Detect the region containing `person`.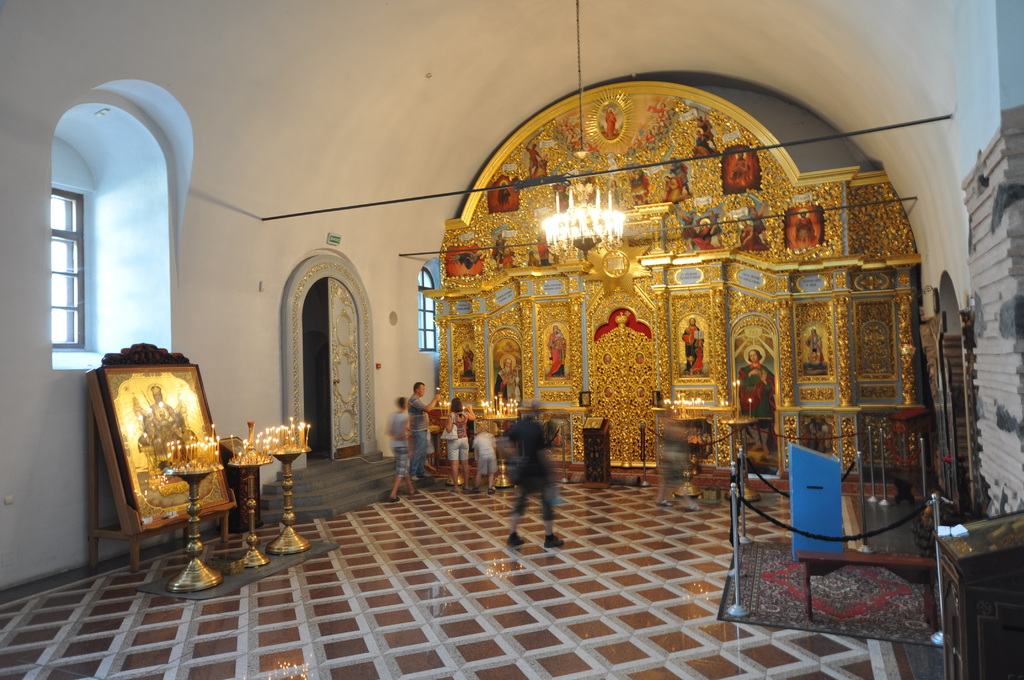
left=493, top=359, right=522, bottom=406.
